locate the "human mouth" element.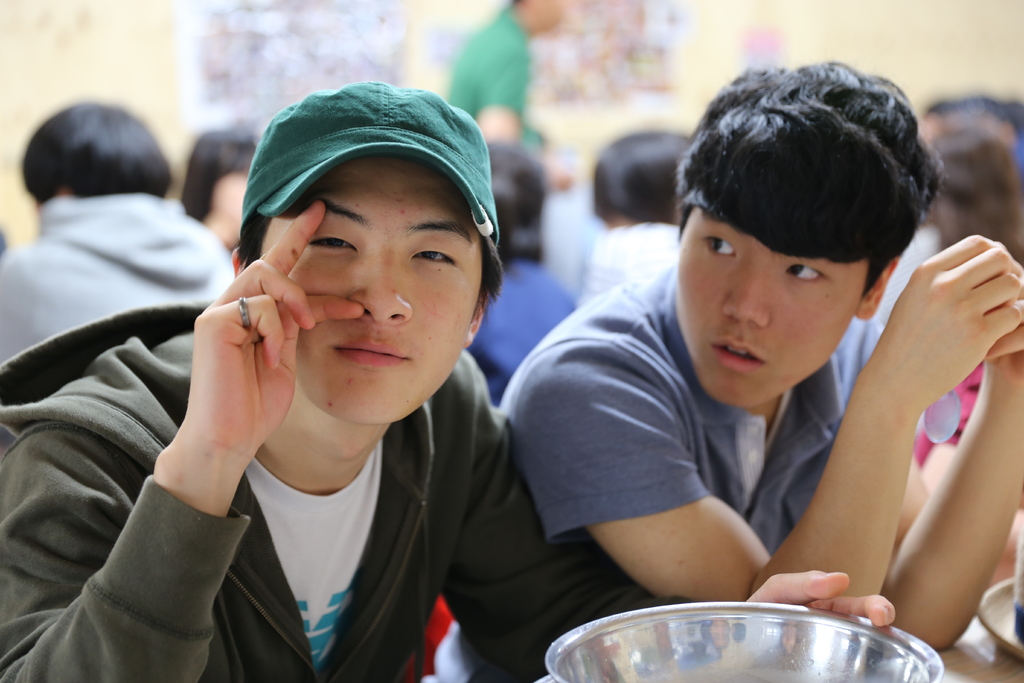
Element bbox: x1=707, y1=336, x2=774, y2=375.
